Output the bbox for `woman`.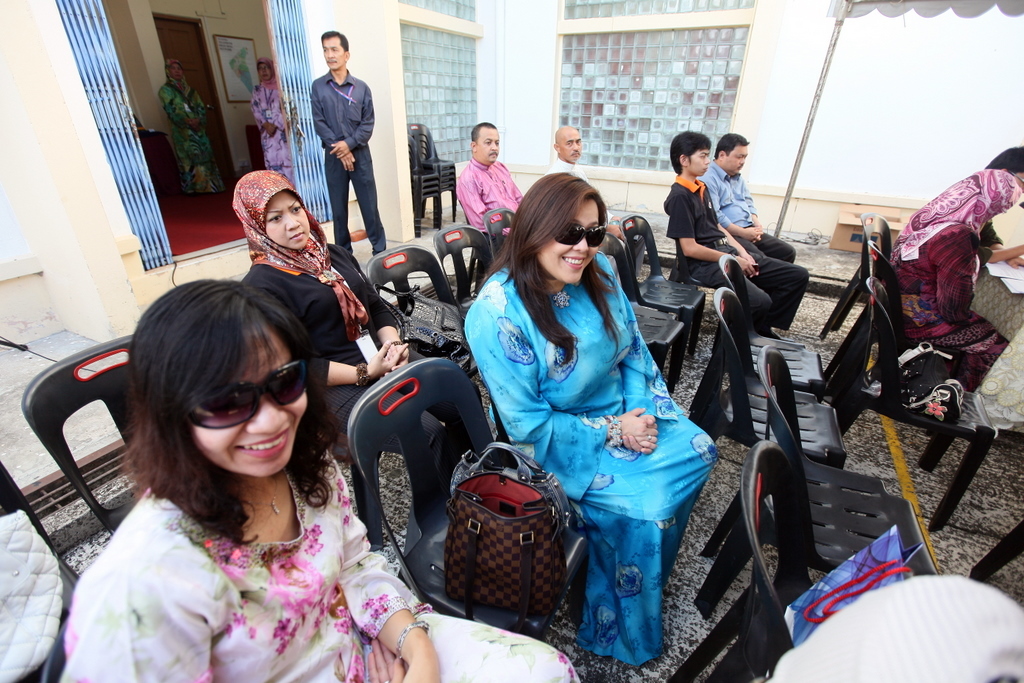
{"x1": 886, "y1": 171, "x2": 1021, "y2": 372}.
